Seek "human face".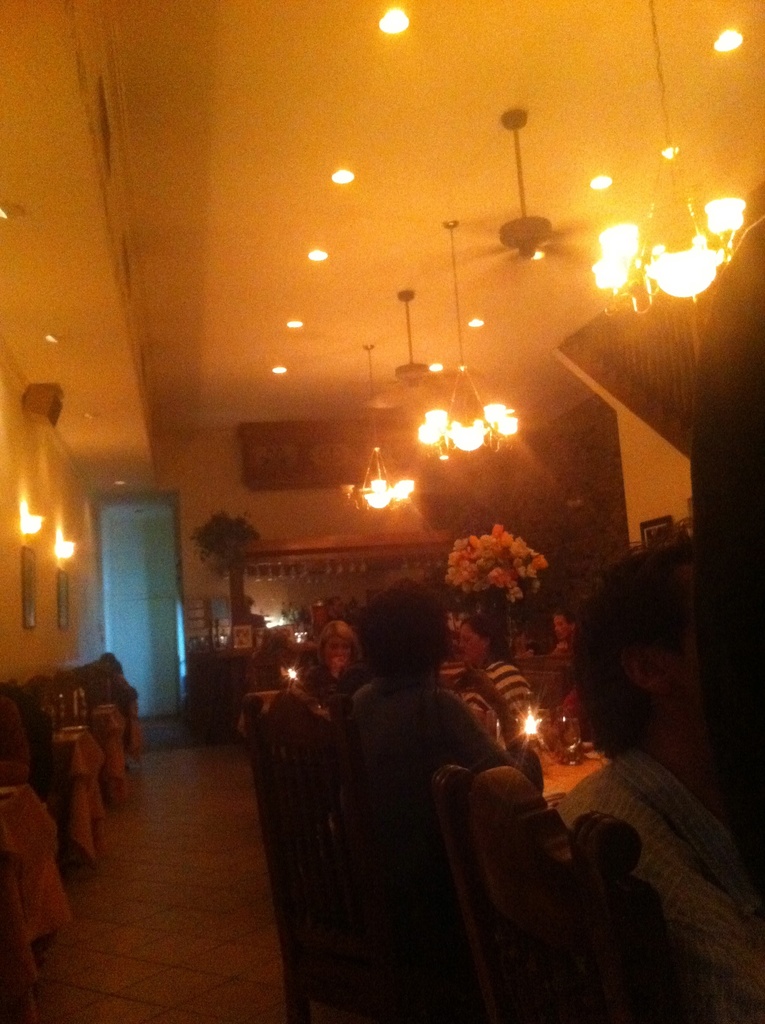
region(334, 601, 344, 612).
